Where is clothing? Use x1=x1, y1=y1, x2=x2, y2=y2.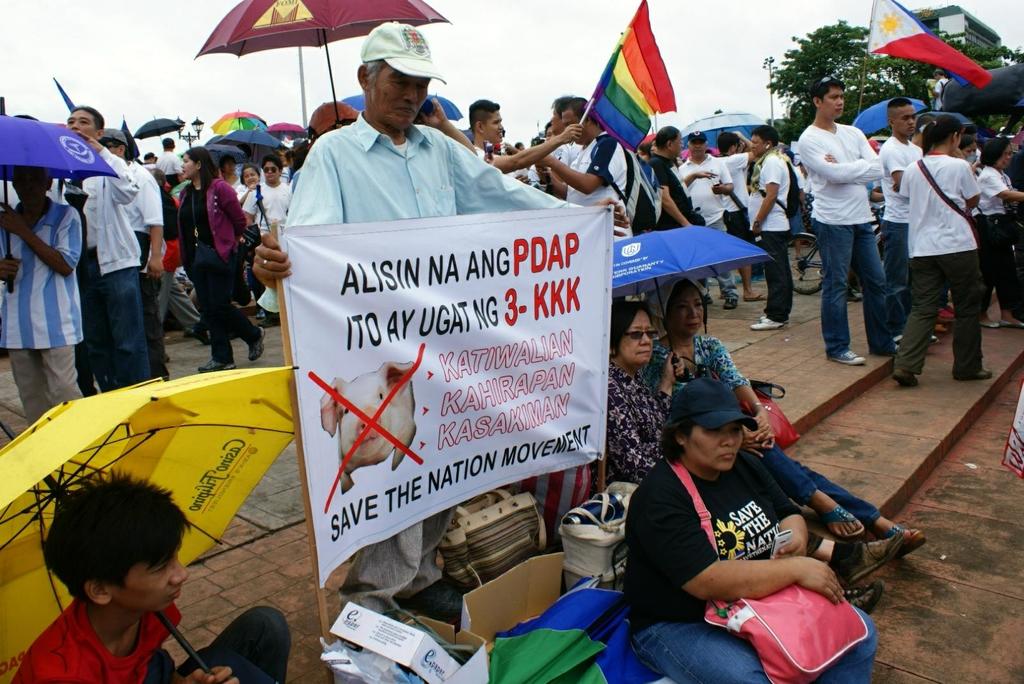
x1=813, y1=219, x2=892, y2=344.
